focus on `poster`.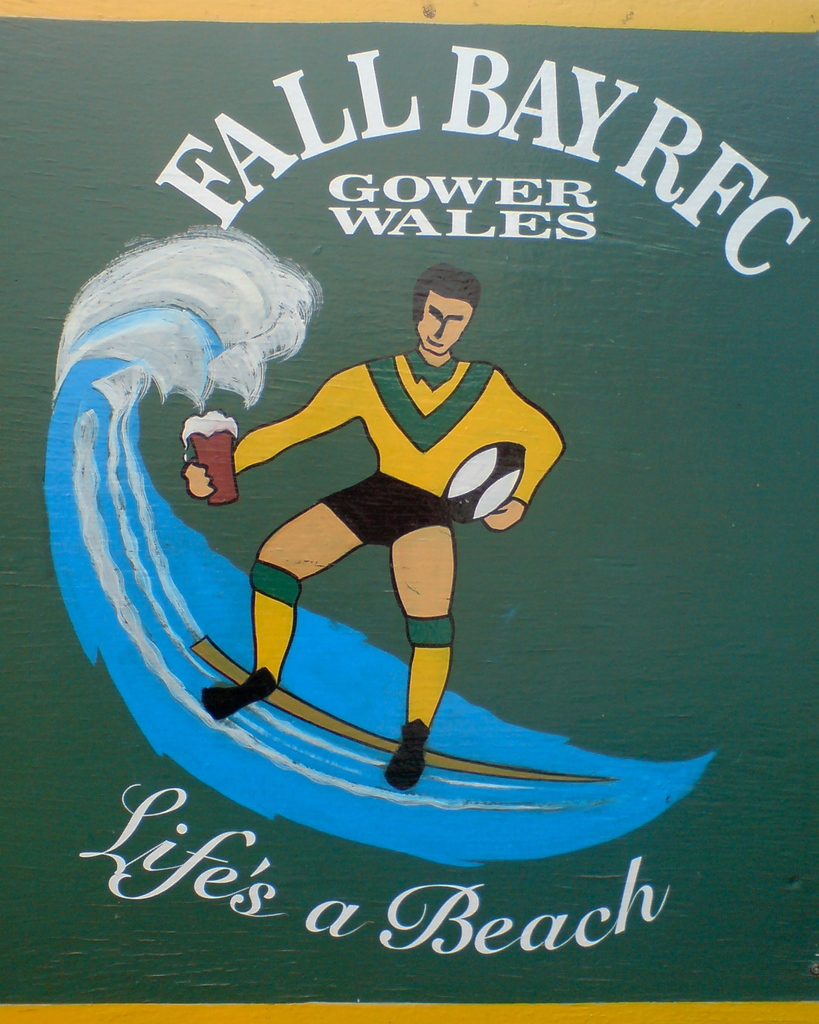
Focused at <region>0, 0, 818, 1023</region>.
